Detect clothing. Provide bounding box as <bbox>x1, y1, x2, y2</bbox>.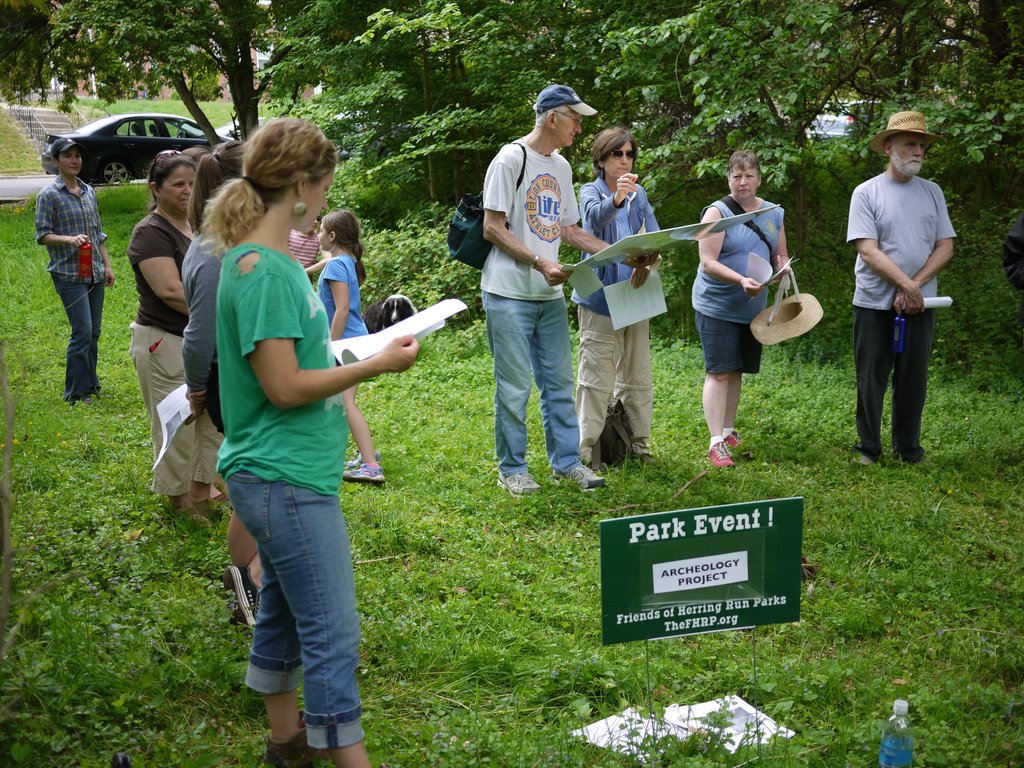
<bbox>288, 235, 325, 280</bbox>.
